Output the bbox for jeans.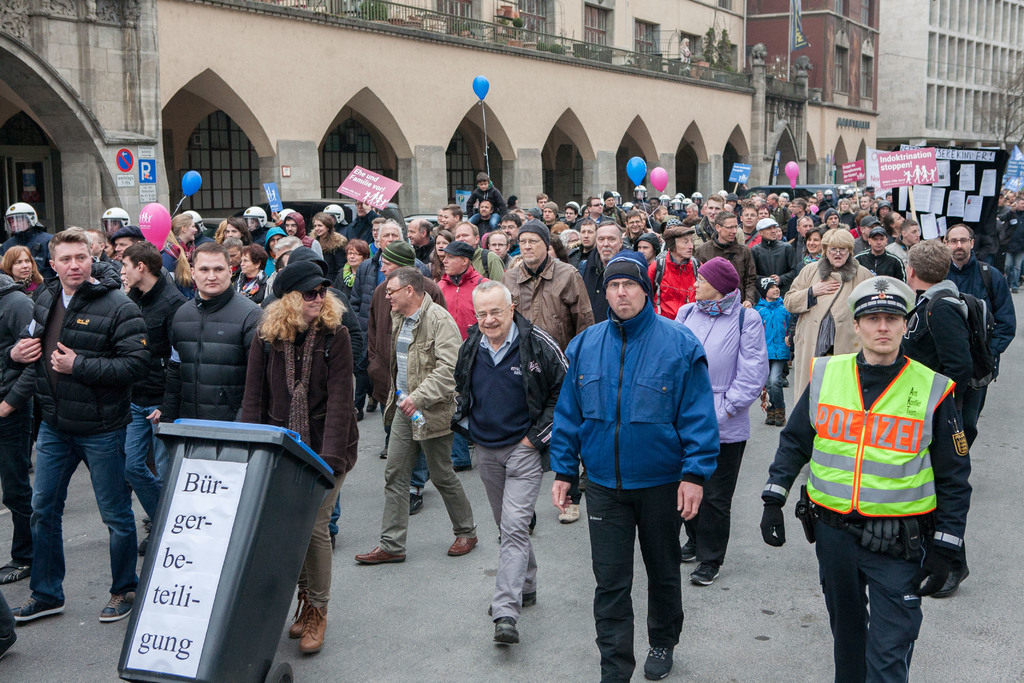
pyautogui.locateOnScreen(766, 358, 788, 408).
